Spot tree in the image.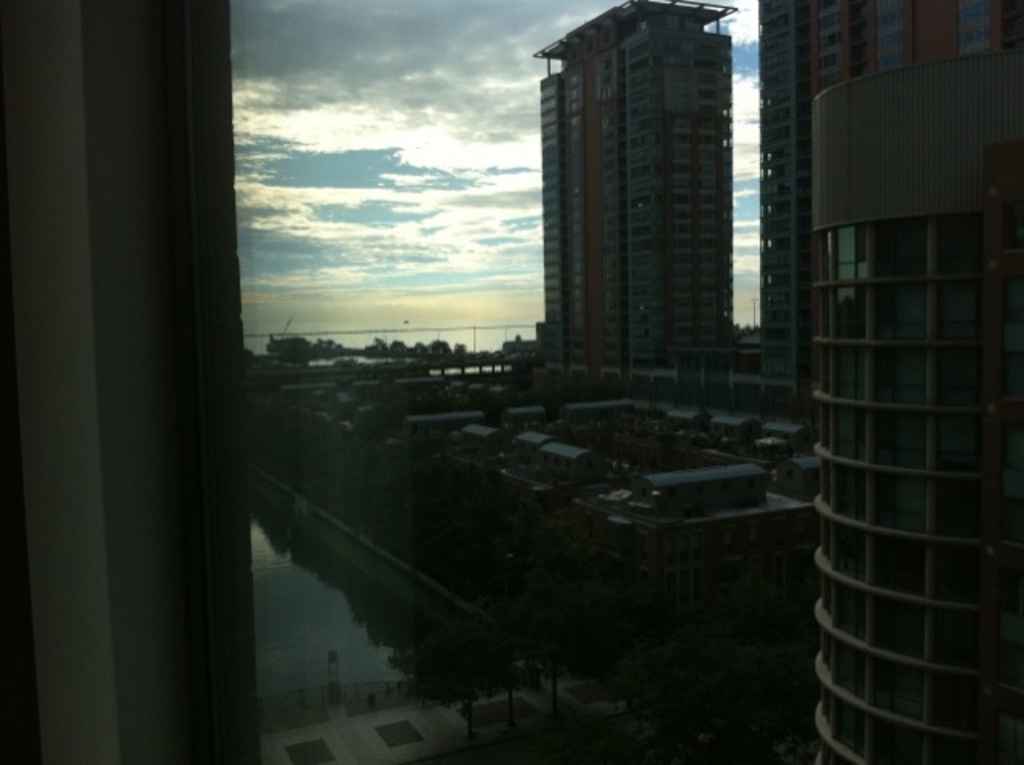
tree found at <box>262,333,310,352</box>.
